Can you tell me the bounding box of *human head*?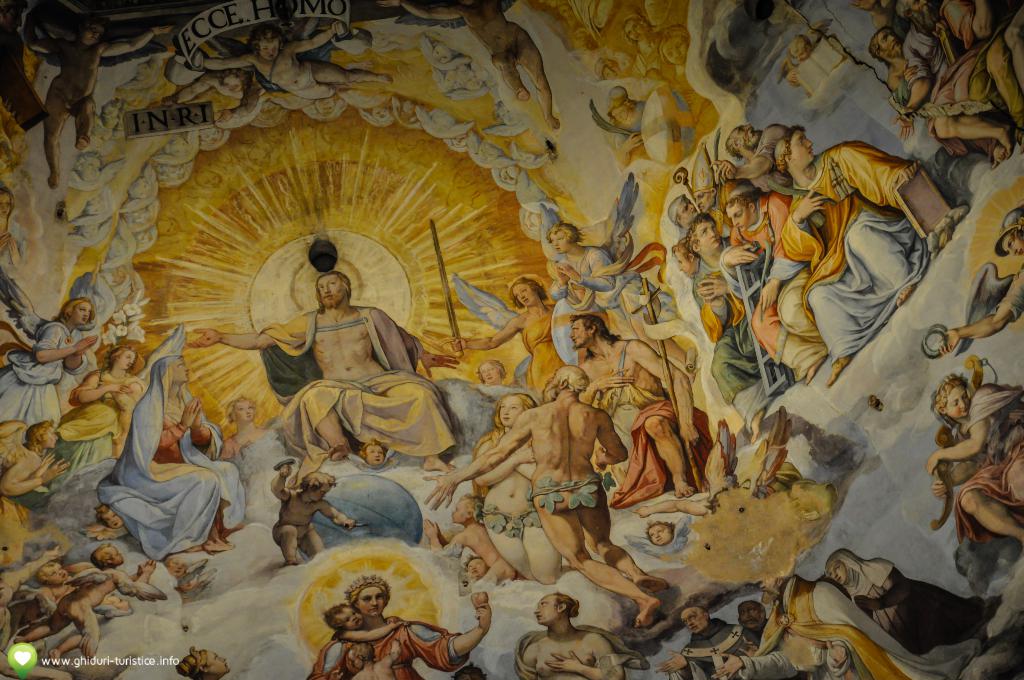
540,366,586,405.
